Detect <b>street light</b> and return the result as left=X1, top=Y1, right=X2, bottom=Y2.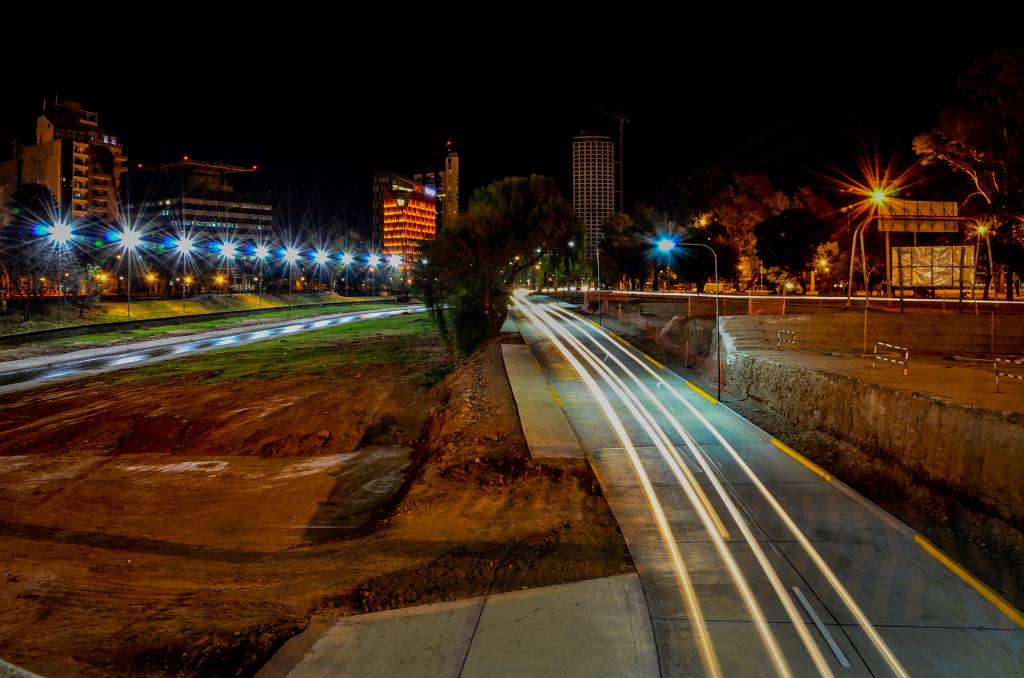
left=40, top=214, right=72, bottom=262.
